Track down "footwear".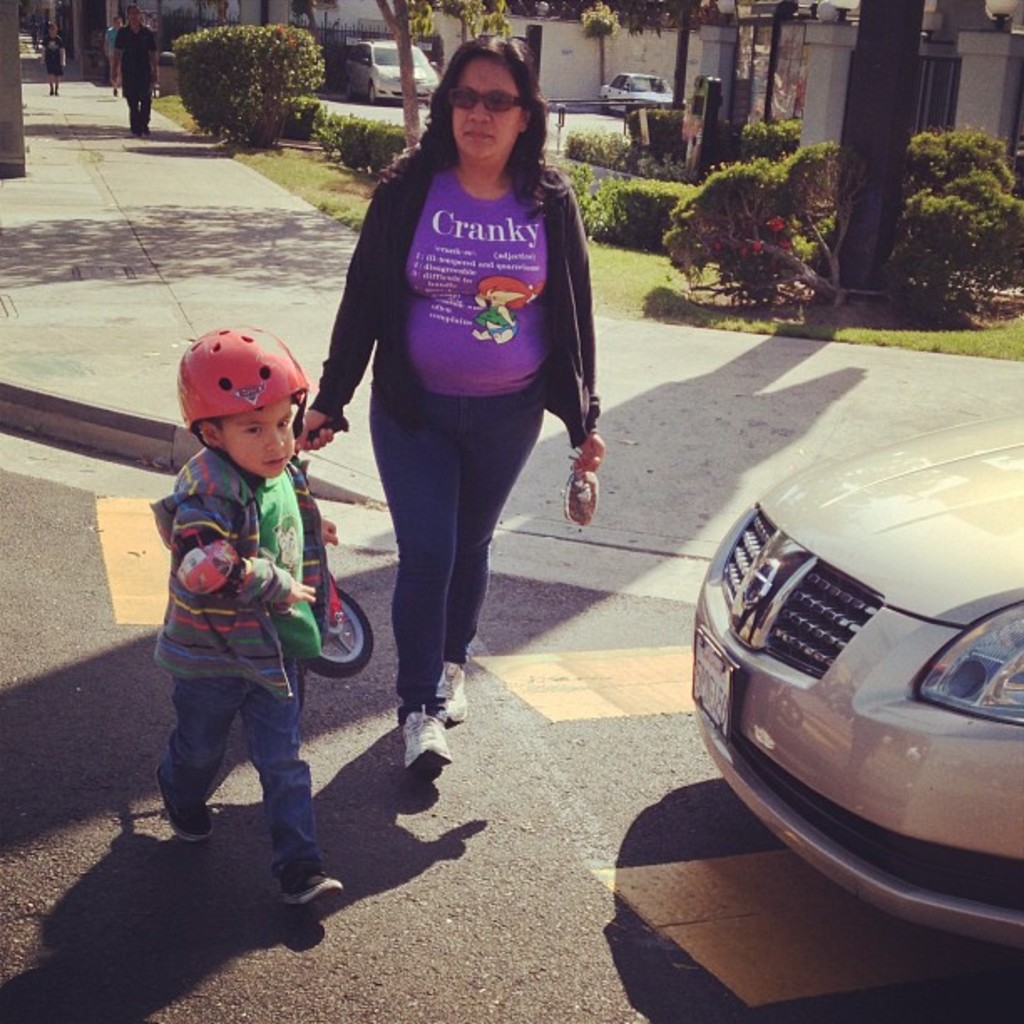
Tracked to x1=376, y1=691, x2=465, y2=815.
